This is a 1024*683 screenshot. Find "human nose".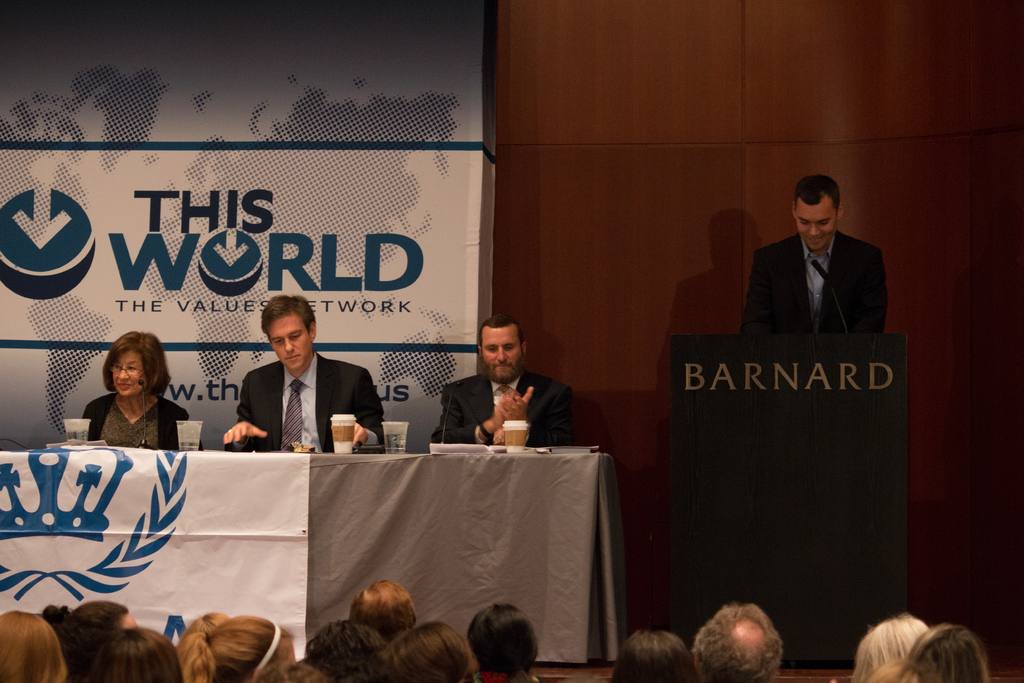
Bounding box: [x1=495, y1=347, x2=506, y2=363].
